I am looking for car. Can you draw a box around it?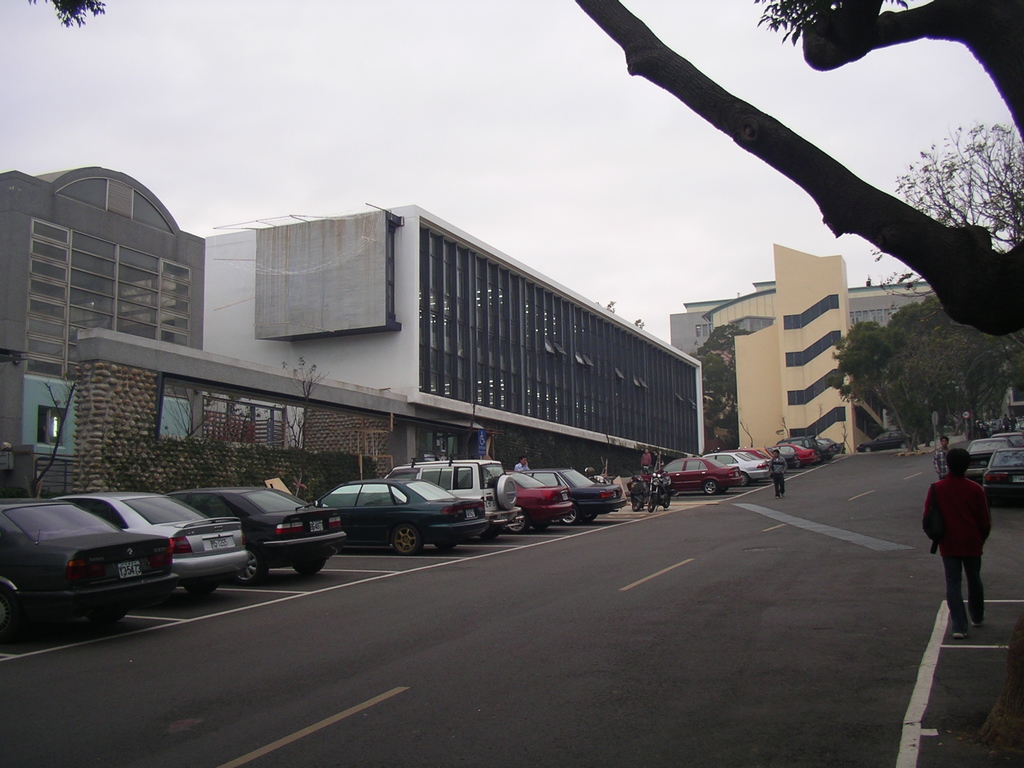
Sure, the bounding box is select_region(316, 471, 492, 560).
